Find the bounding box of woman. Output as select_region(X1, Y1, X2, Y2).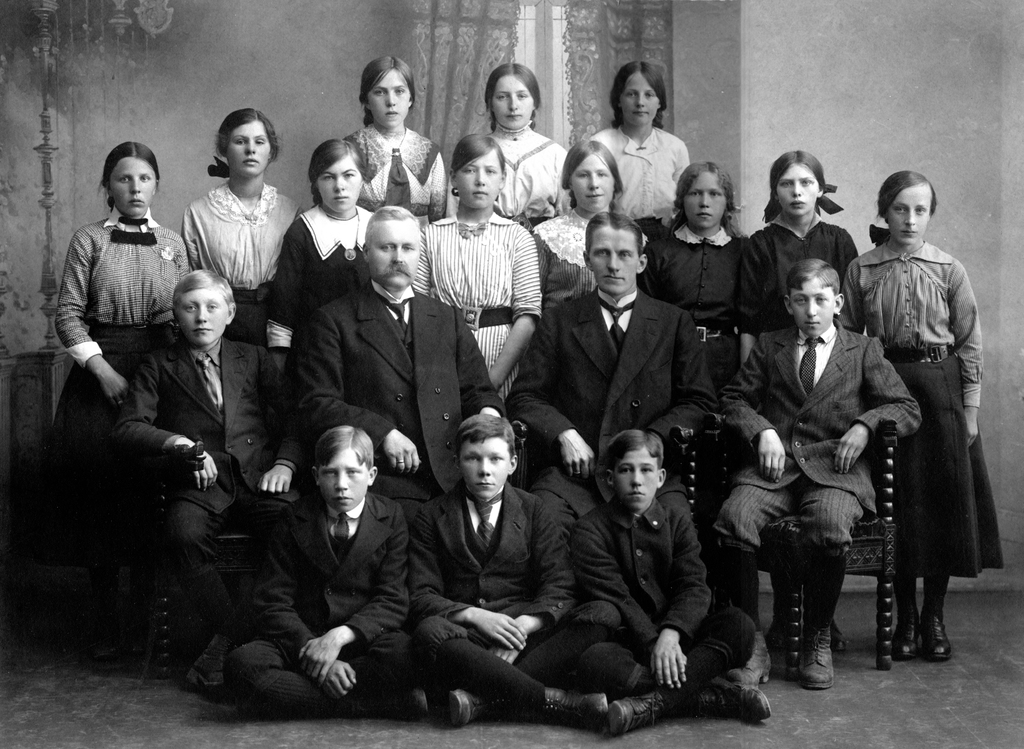
select_region(845, 176, 991, 679).
